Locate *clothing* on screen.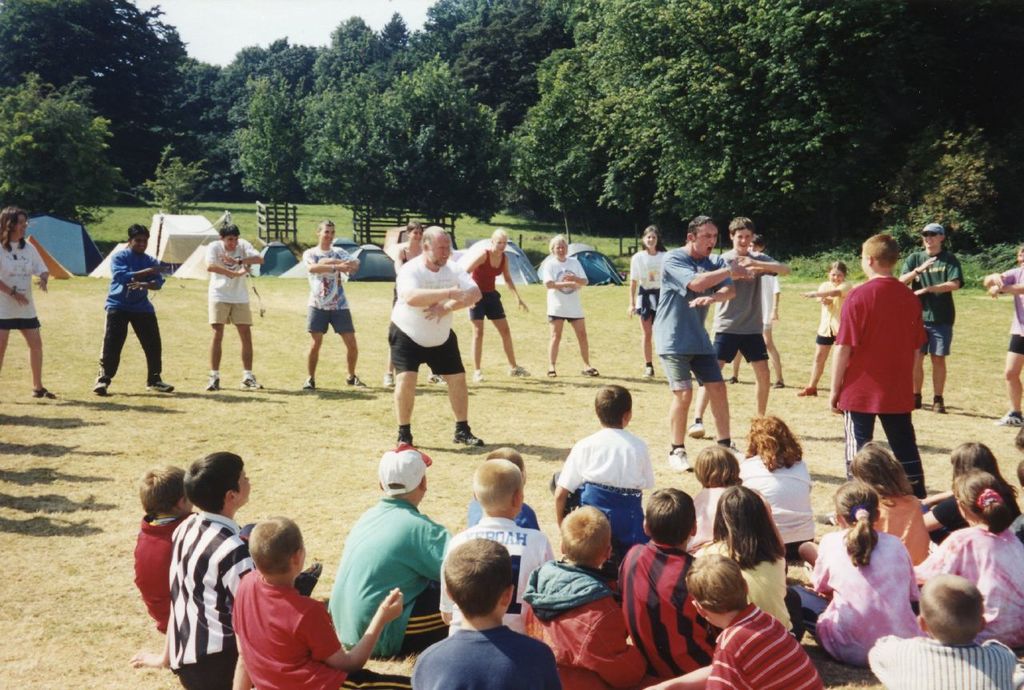
On screen at 537, 255, 592, 319.
